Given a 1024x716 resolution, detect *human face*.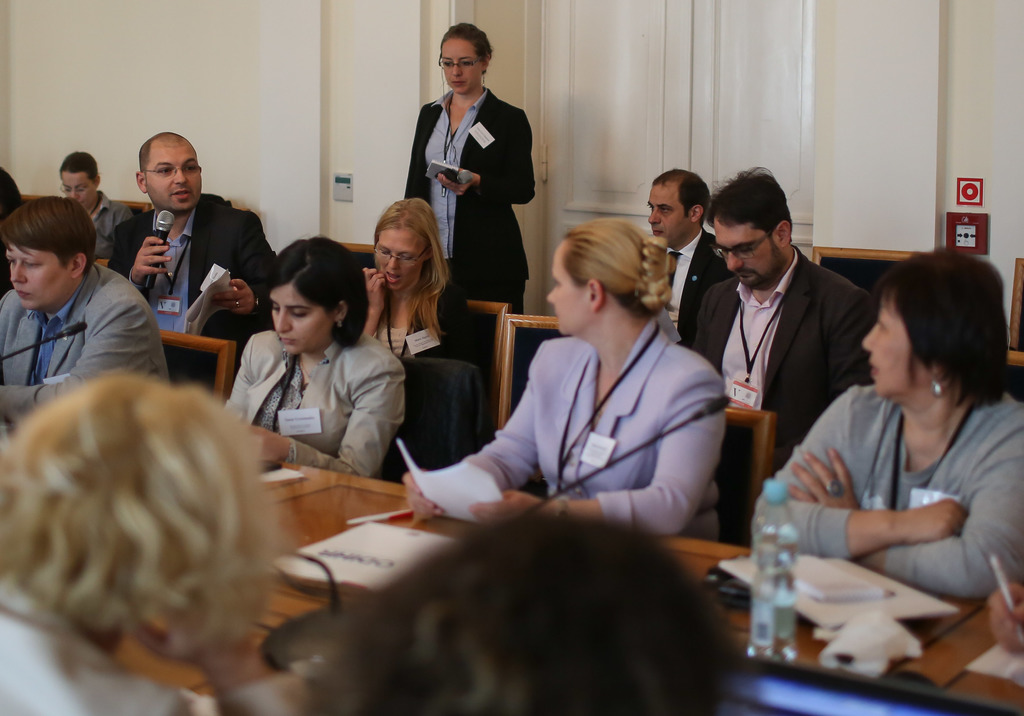
locate(268, 284, 335, 352).
